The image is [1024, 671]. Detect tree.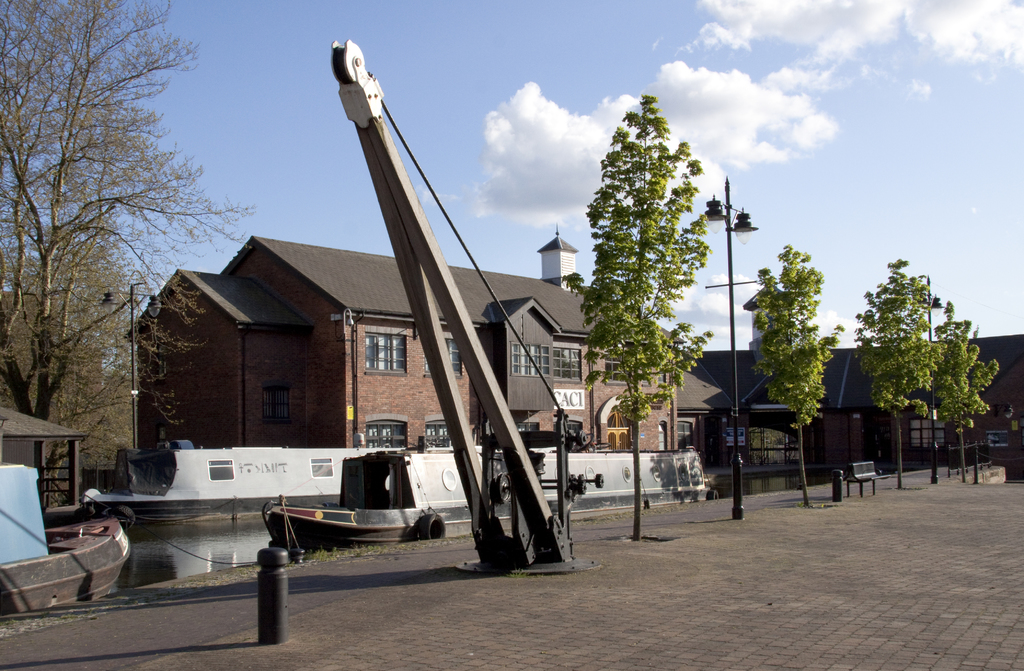
Detection: x1=847 y1=251 x2=947 y2=483.
